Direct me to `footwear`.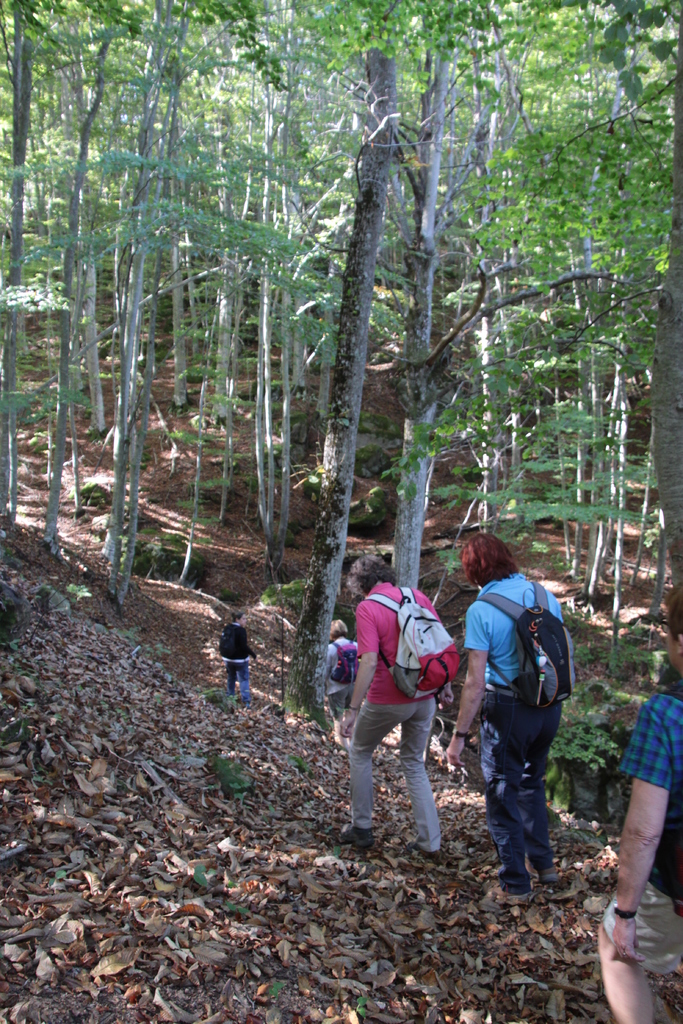
Direction: (x1=327, y1=829, x2=377, y2=858).
